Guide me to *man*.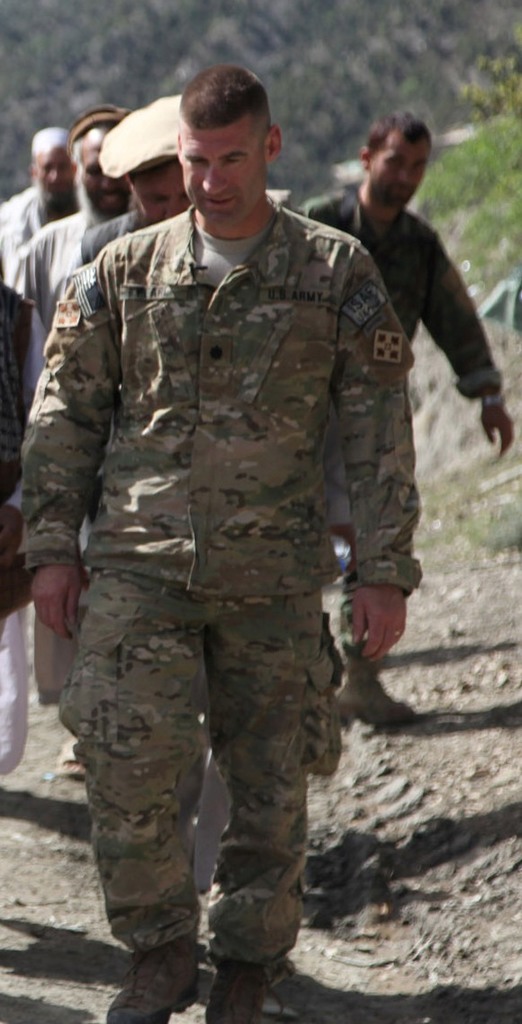
Guidance: region(0, 109, 137, 784).
